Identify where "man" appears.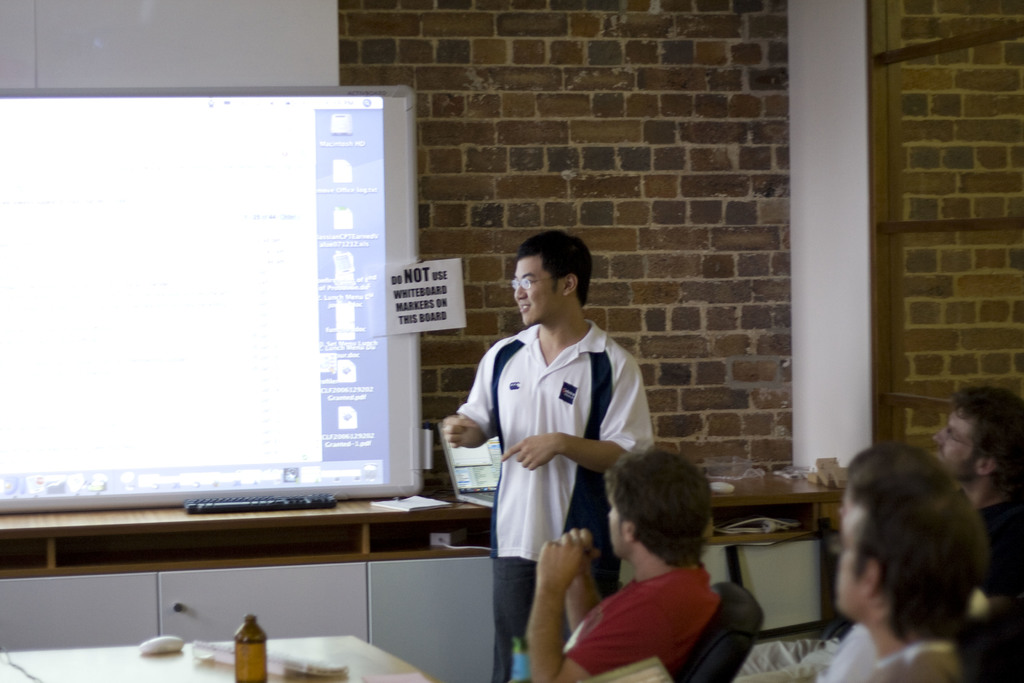
Appears at Rect(830, 477, 981, 682).
